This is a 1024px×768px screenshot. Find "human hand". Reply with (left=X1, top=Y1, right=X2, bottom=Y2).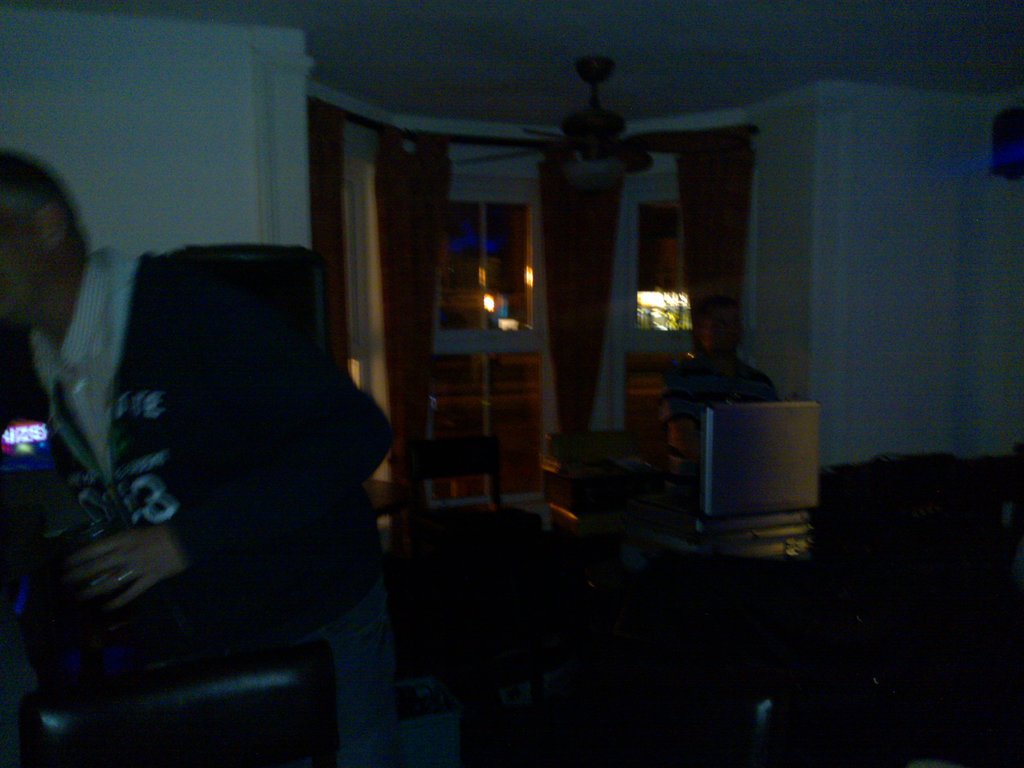
(left=66, top=530, right=168, bottom=621).
